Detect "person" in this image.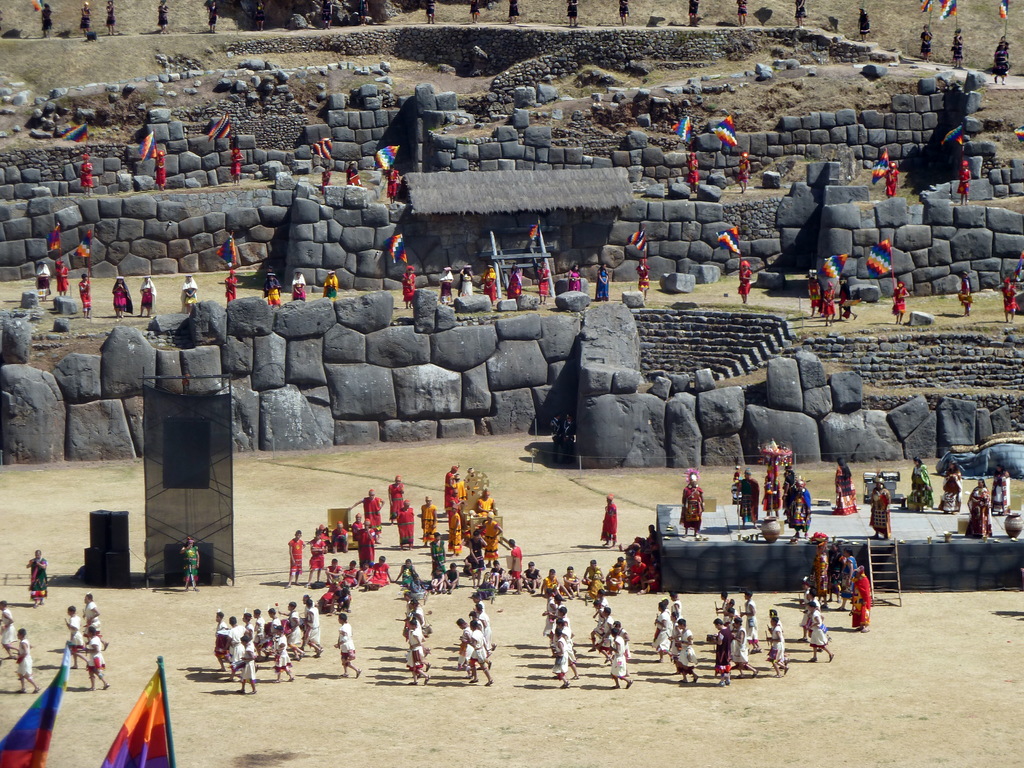
Detection: region(77, 152, 92, 196).
